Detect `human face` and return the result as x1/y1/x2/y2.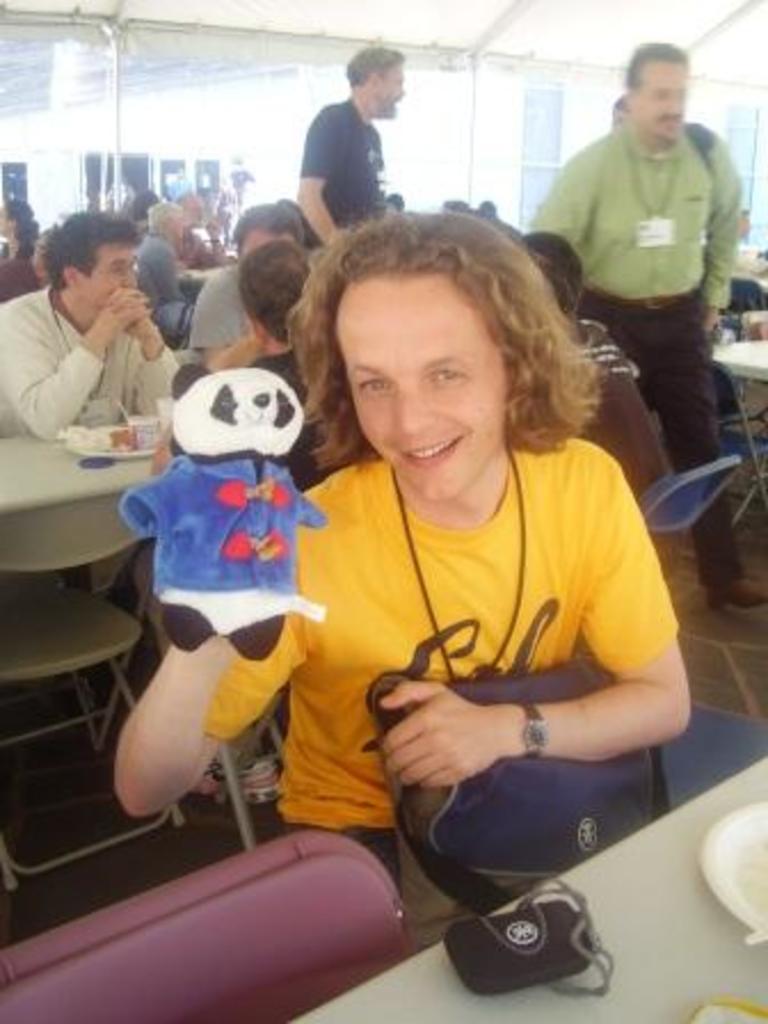
80/247/142/304.
